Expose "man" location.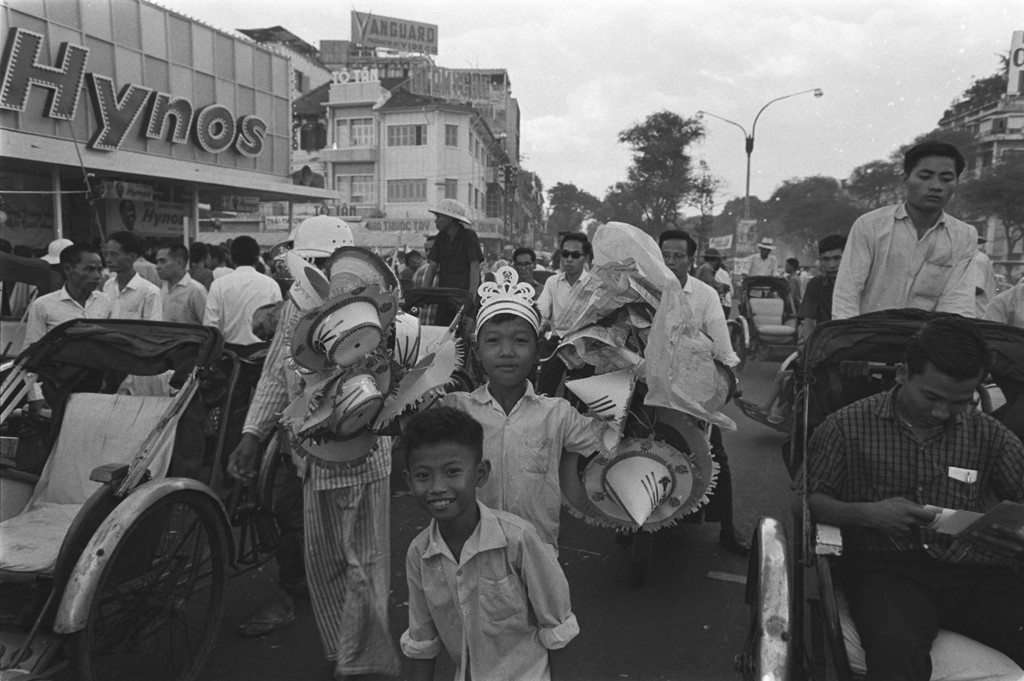
Exposed at bbox=[88, 228, 166, 320].
